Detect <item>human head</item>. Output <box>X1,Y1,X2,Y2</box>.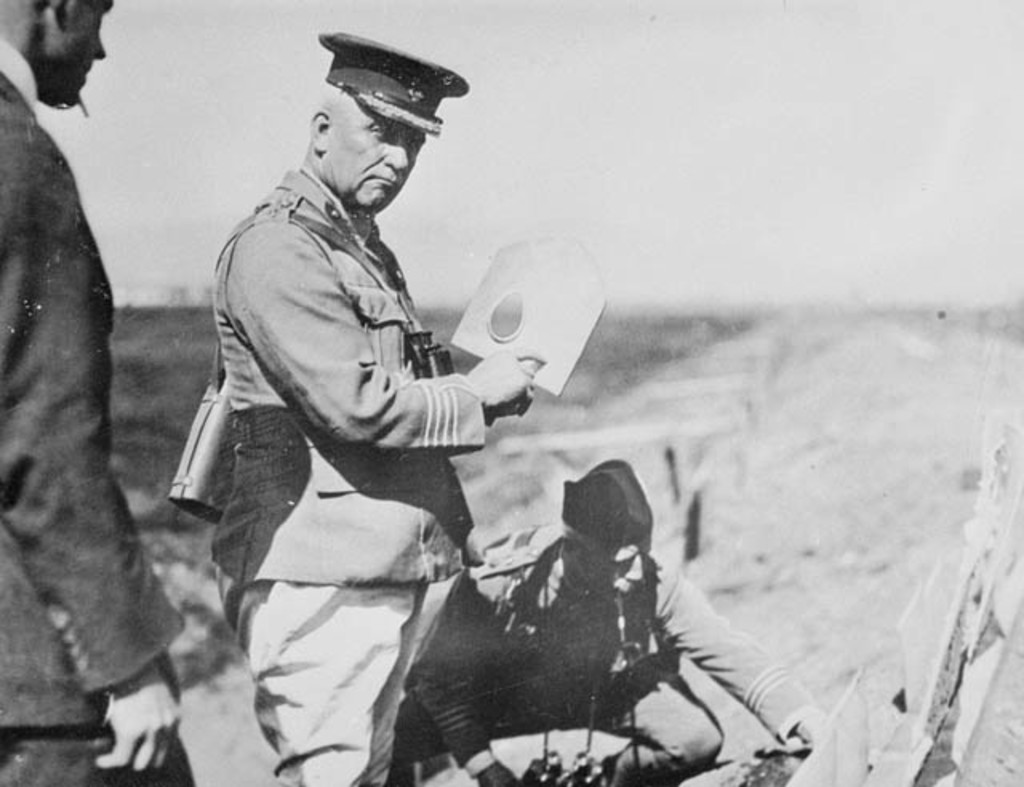
<box>317,27,466,214</box>.
